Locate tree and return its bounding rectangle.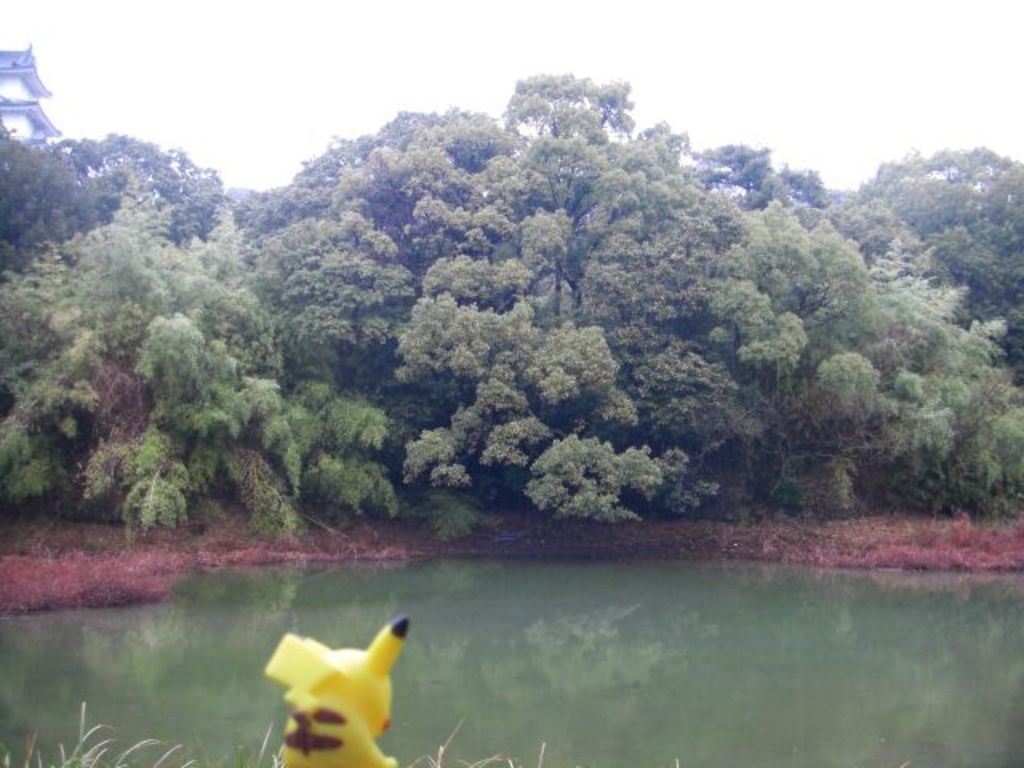
[573, 200, 715, 338].
